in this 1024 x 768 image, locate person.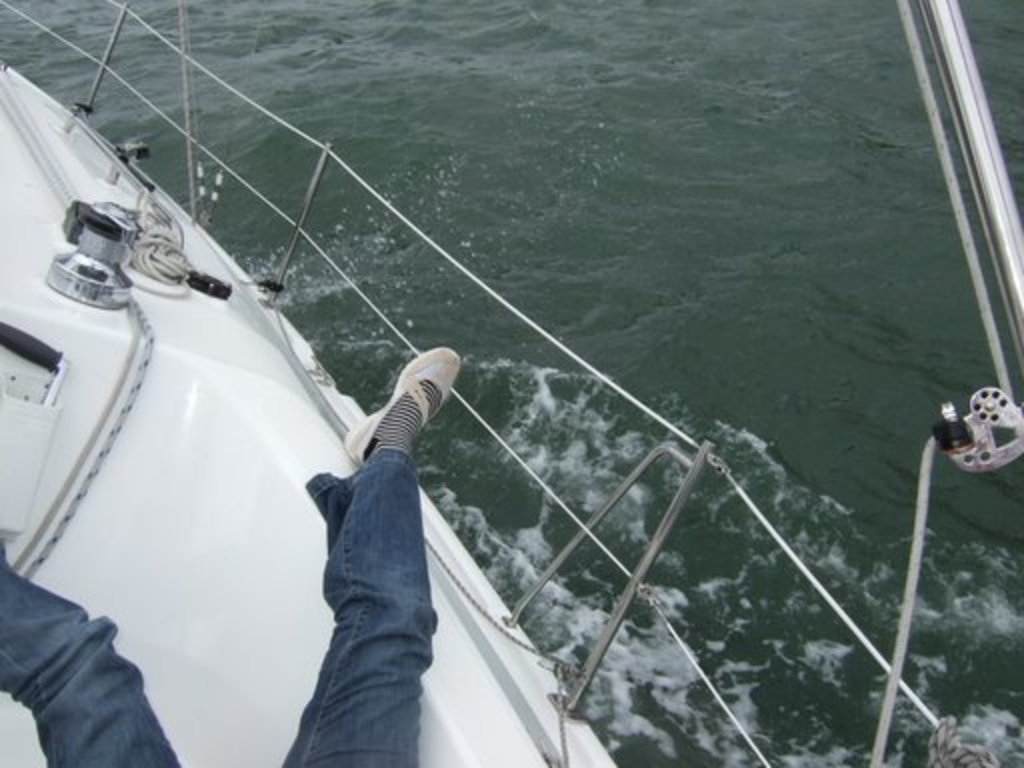
Bounding box: 2, 348, 466, 766.
